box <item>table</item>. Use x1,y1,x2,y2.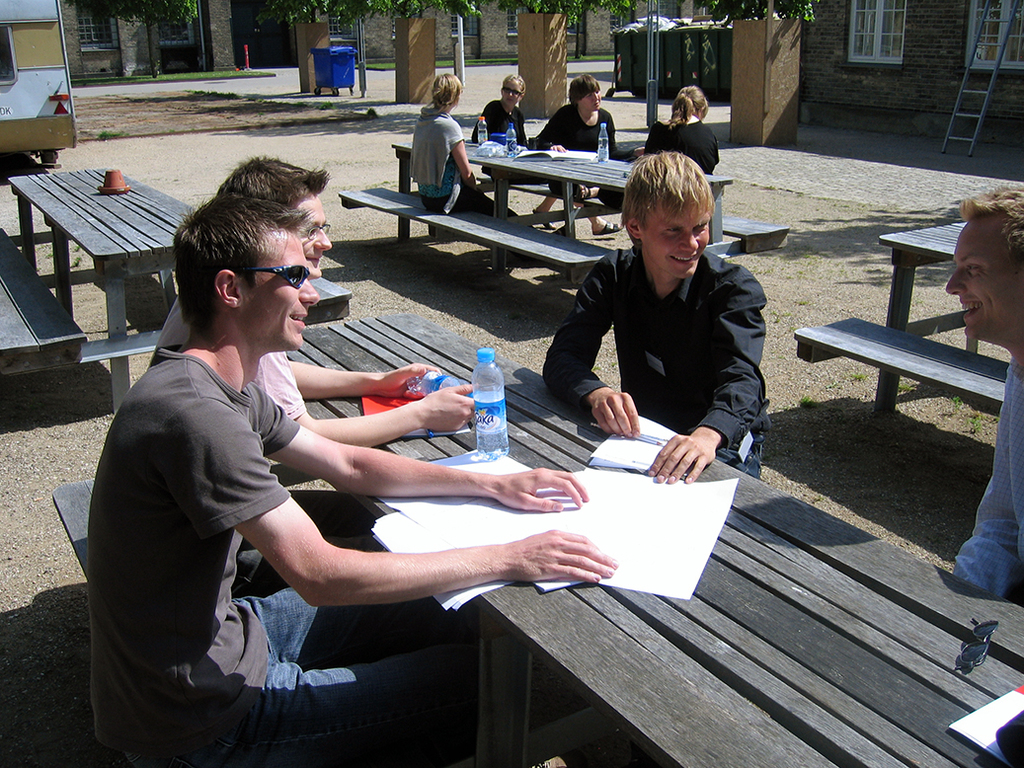
872,215,967,412.
